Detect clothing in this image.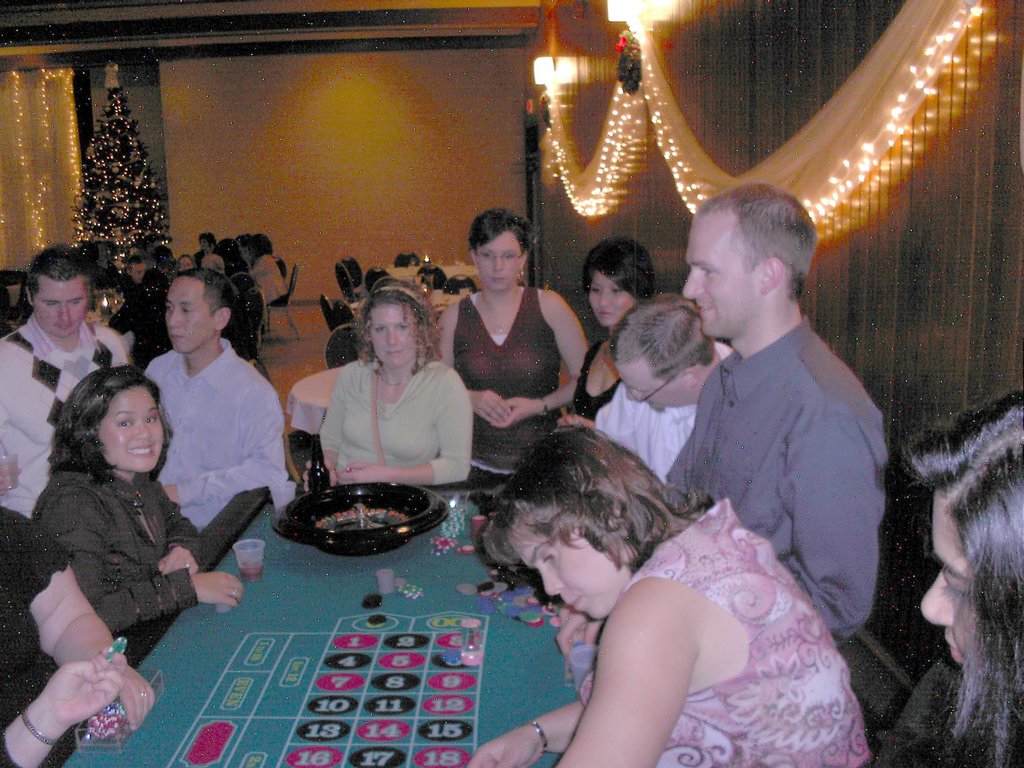
Detection: [452,286,561,483].
